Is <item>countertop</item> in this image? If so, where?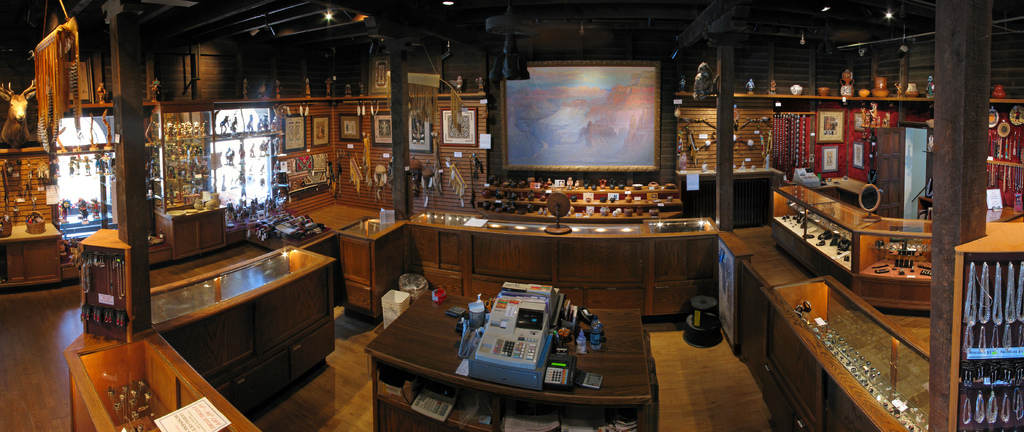
Yes, at 337/208/723/320.
